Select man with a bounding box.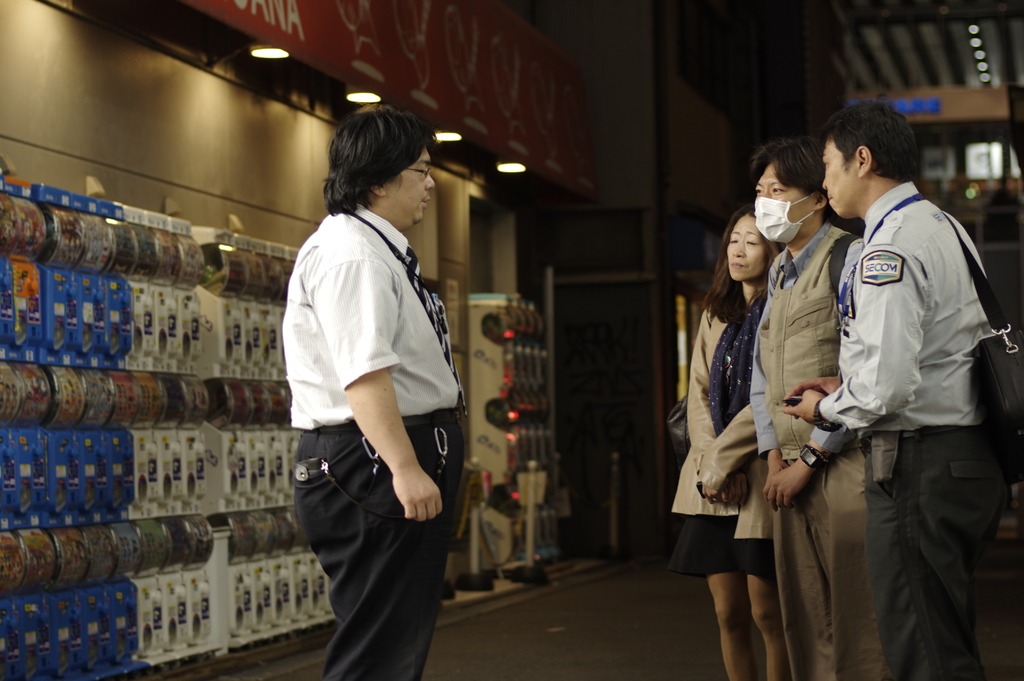
[739, 131, 889, 680].
